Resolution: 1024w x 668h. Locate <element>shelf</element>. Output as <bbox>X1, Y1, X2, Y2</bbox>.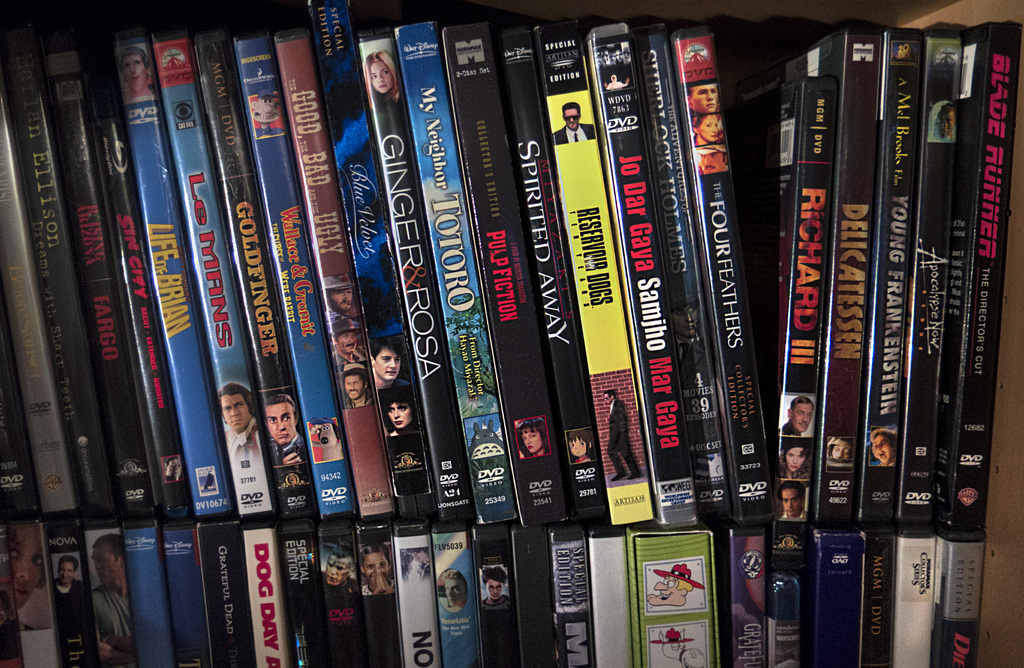
<bbox>0, 0, 1023, 667</bbox>.
